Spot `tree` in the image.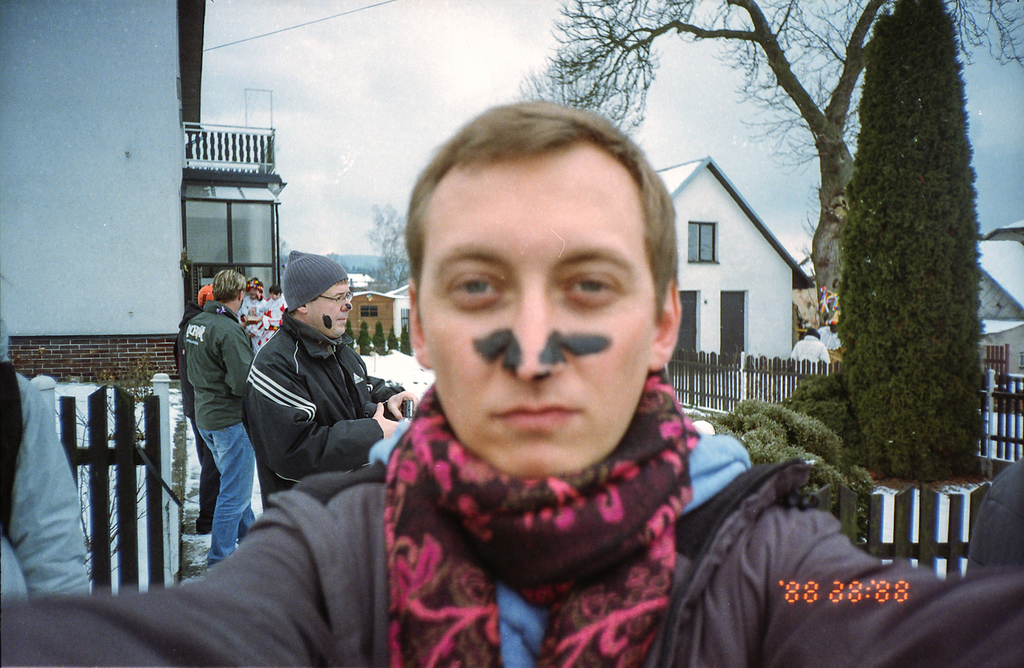
`tree` found at {"x1": 783, "y1": 0, "x2": 1003, "y2": 501}.
